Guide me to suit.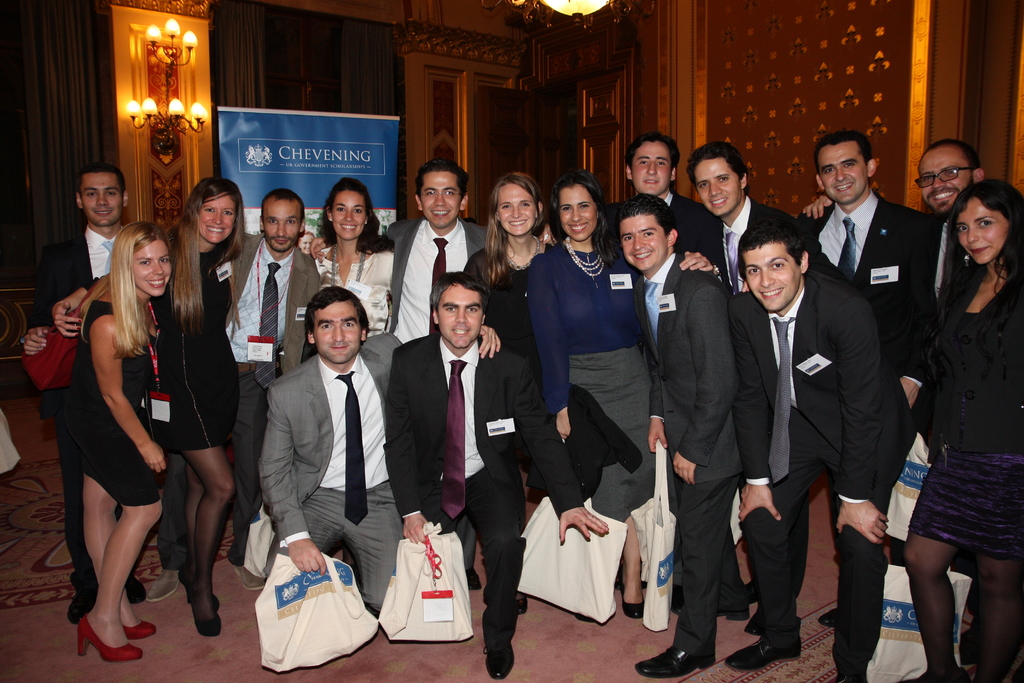
Guidance: 636:259:742:664.
